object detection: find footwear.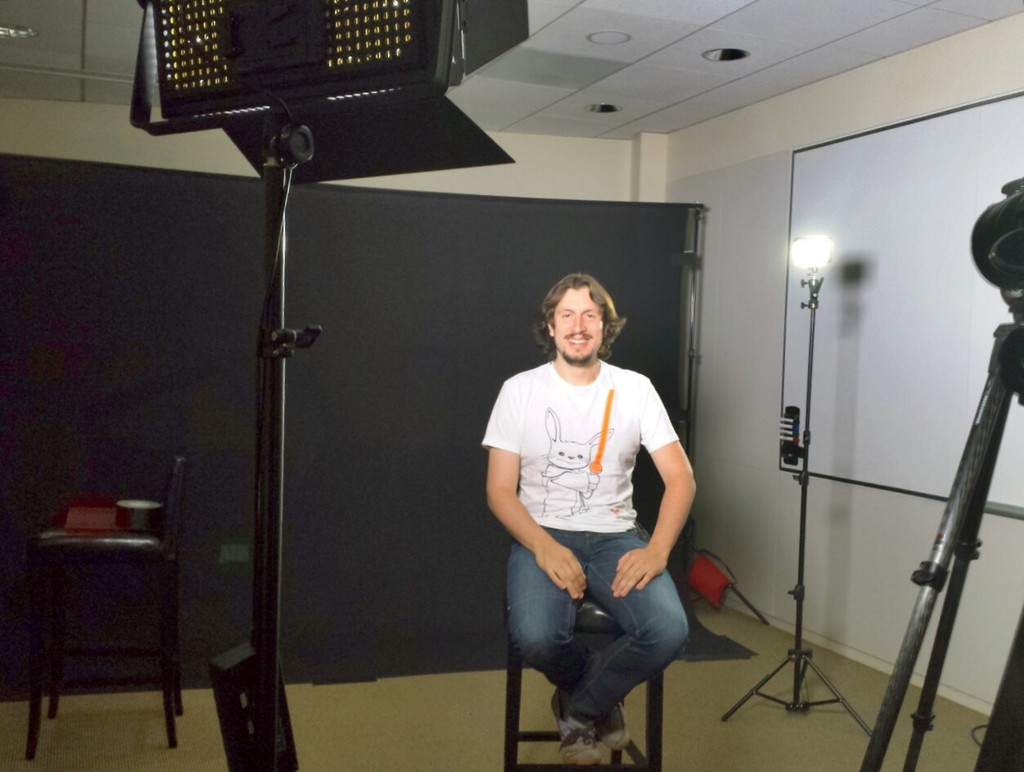
(left=594, top=699, right=635, bottom=756).
